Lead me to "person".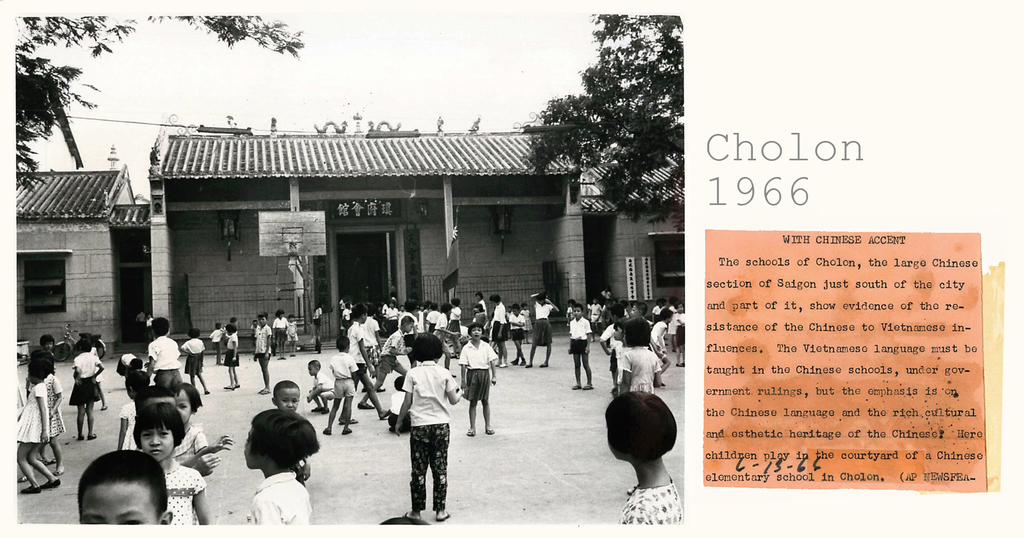
Lead to {"left": 648, "top": 305, "right": 672, "bottom": 373}.
